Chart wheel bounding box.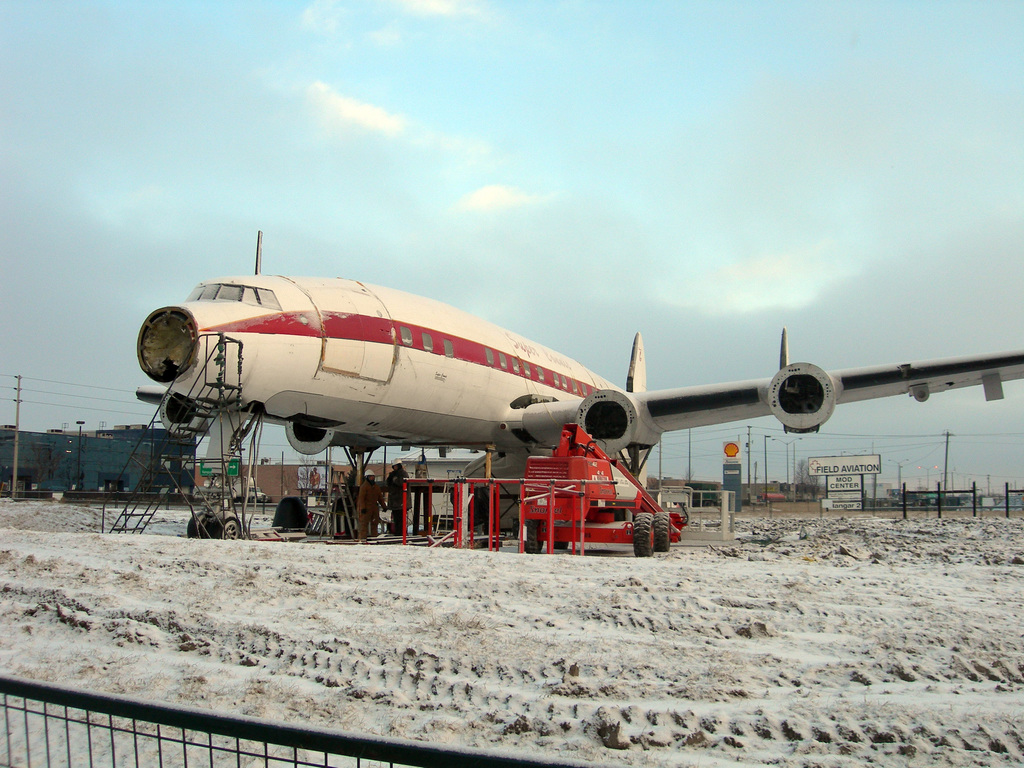
Charted: (211, 515, 246, 541).
